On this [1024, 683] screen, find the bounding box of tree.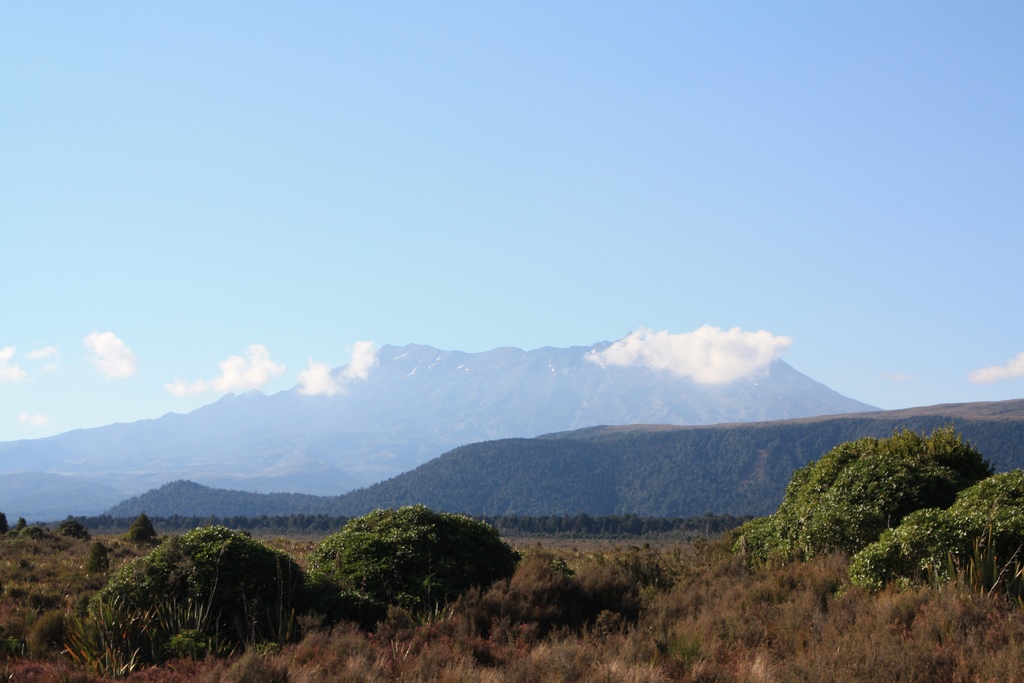
Bounding box: [735,426,997,562].
